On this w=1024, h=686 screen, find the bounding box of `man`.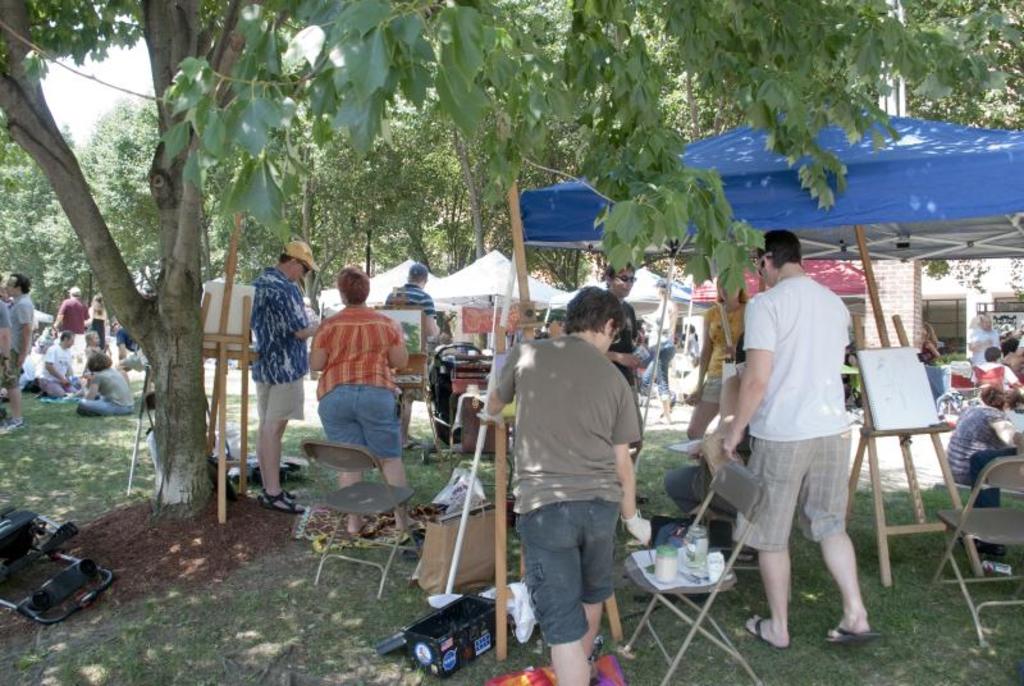
Bounding box: [383, 267, 443, 452].
